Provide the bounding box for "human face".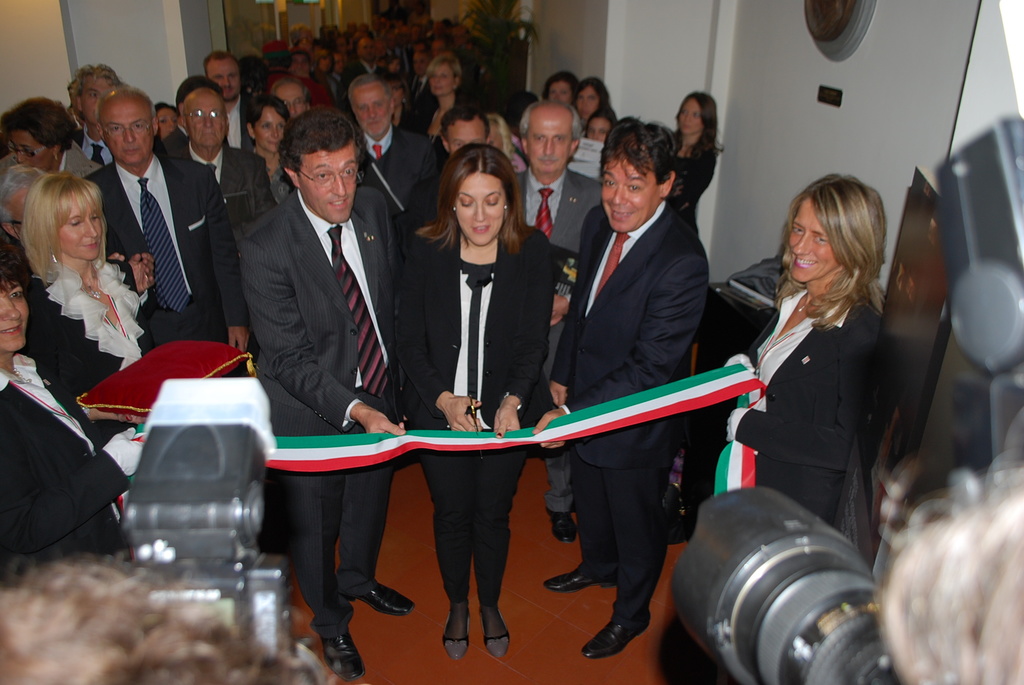
[443,114,491,154].
